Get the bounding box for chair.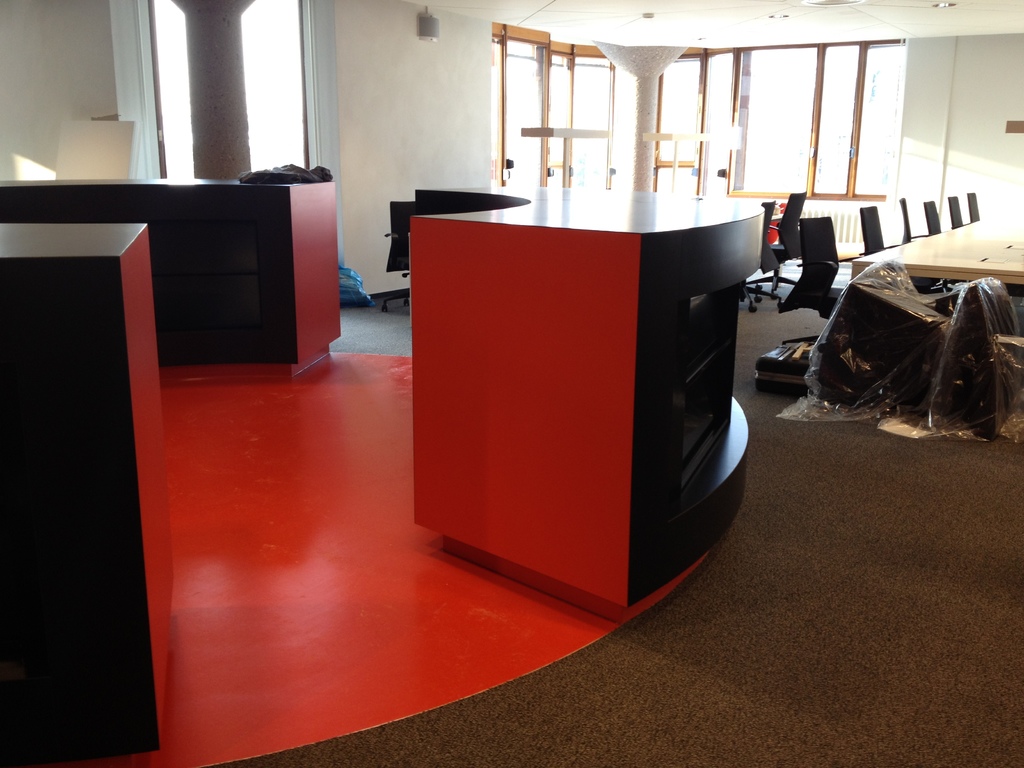
pyautogui.locateOnScreen(858, 205, 899, 255).
